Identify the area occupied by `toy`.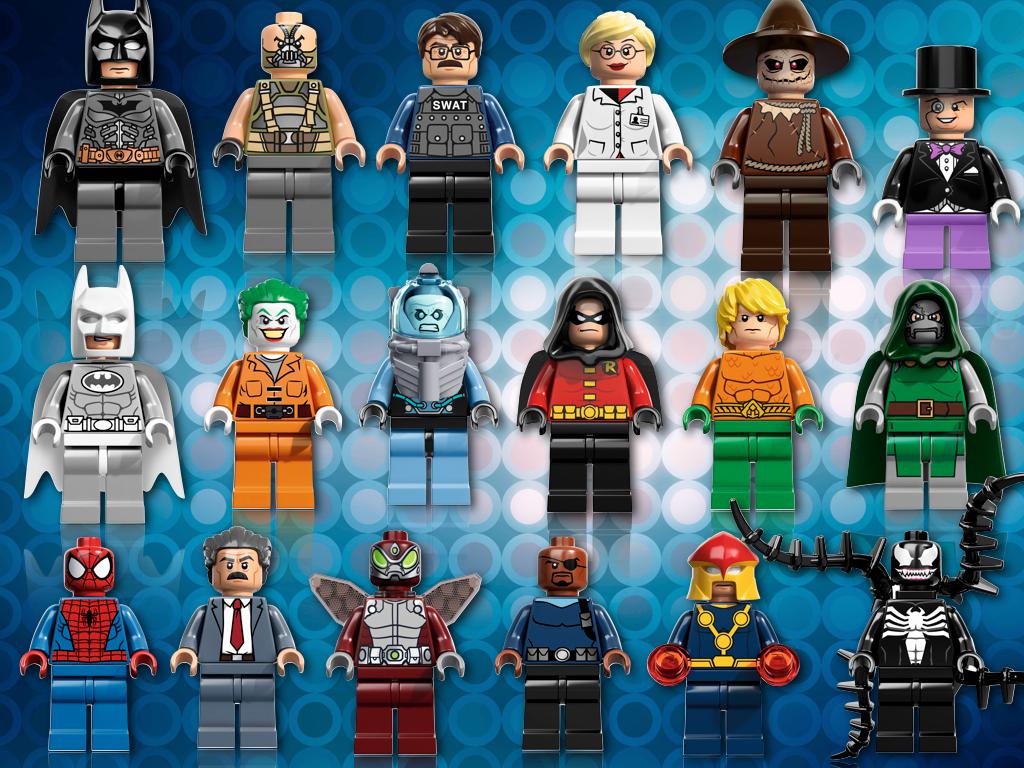
Area: l=641, t=532, r=802, b=754.
